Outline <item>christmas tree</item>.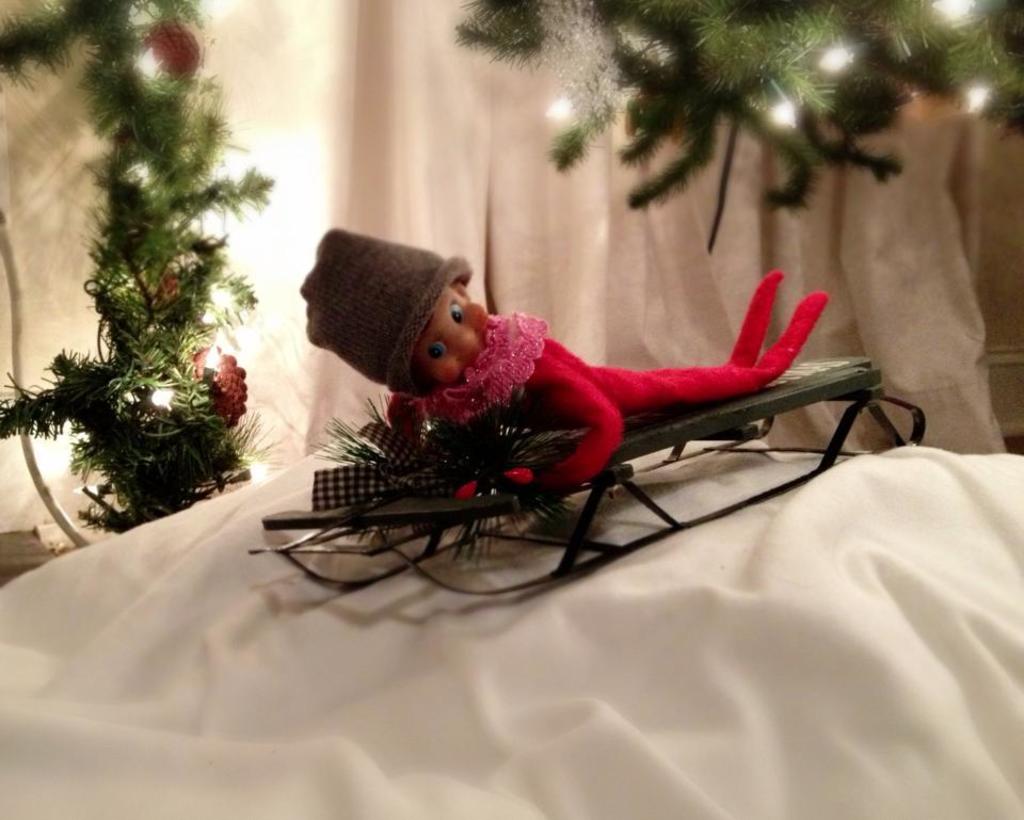
Outline: {"x1": 460, "y1": 0, "x2": 1023, "y2": 254}.
